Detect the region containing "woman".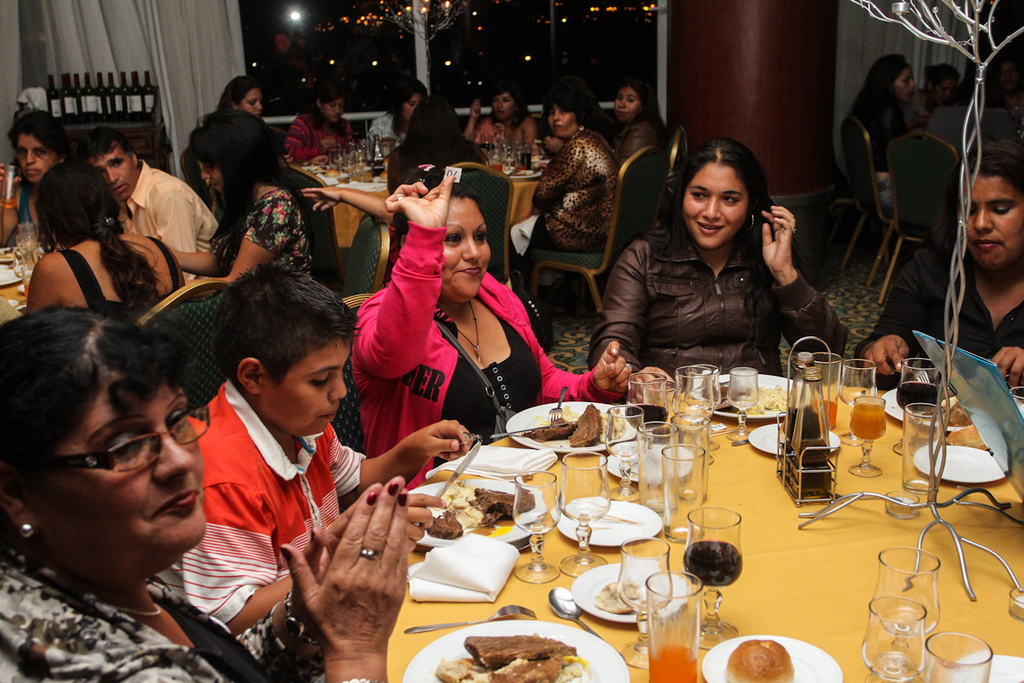
x1=0 y1=311 x2=422 y2=682.
